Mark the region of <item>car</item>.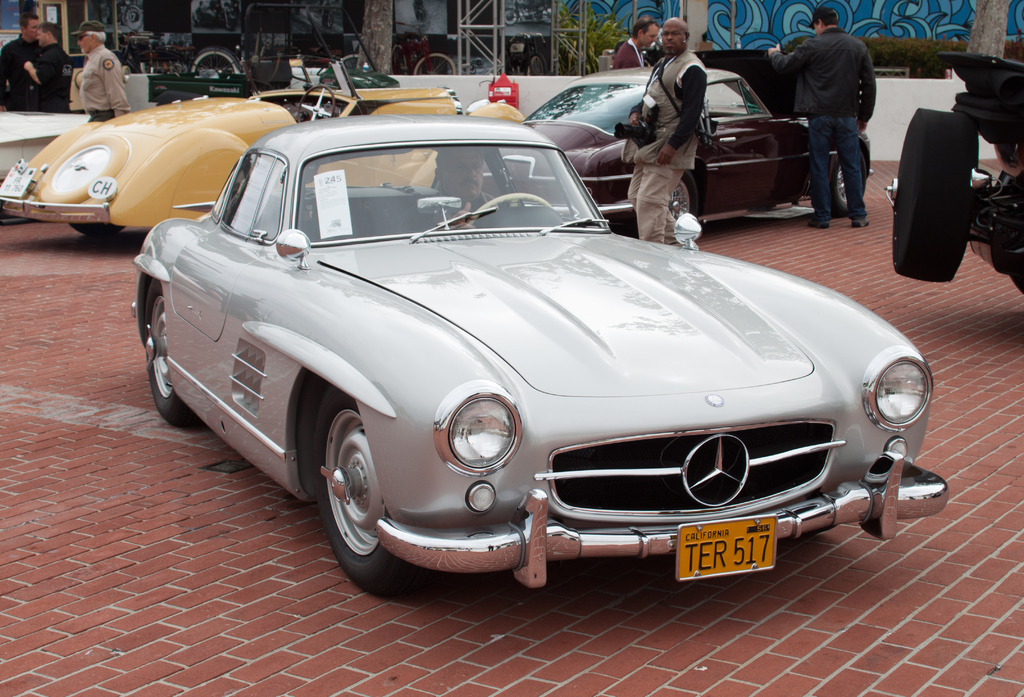
Region: rect(5, 90, 532, 243).
